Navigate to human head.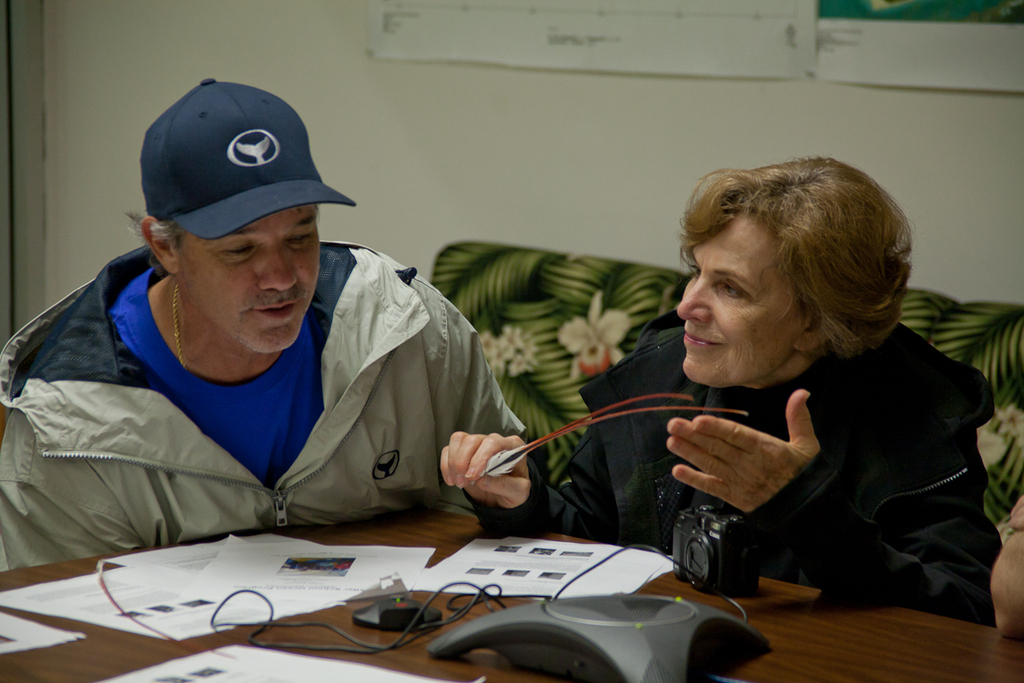
Navigation target: [x1=677, y1=155, x2=893, y2=382].
